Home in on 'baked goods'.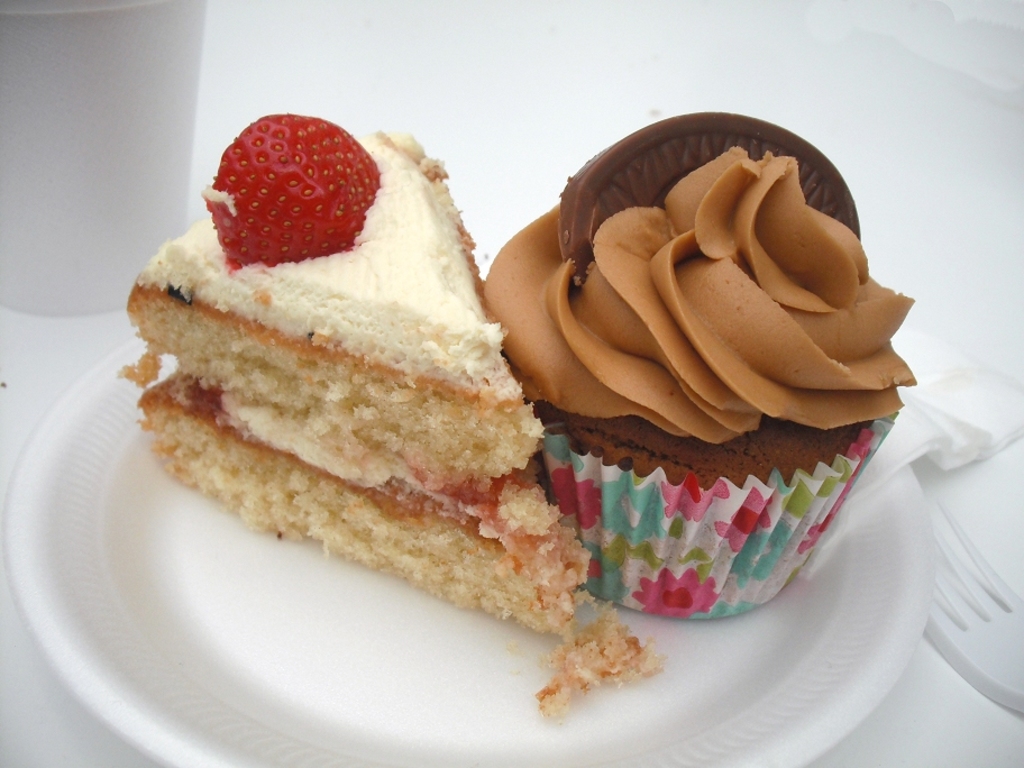
Homed in at 482/109/920/621.
